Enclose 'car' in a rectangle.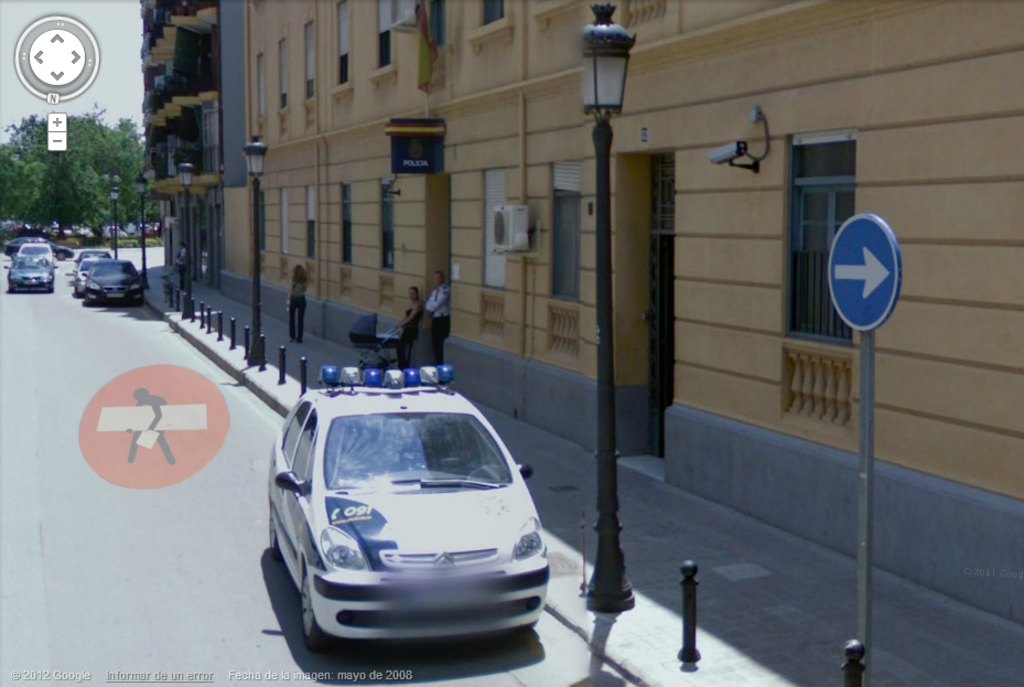
{"x1": 71, "y1": 250, "x2": 112, "y2": 283}.
